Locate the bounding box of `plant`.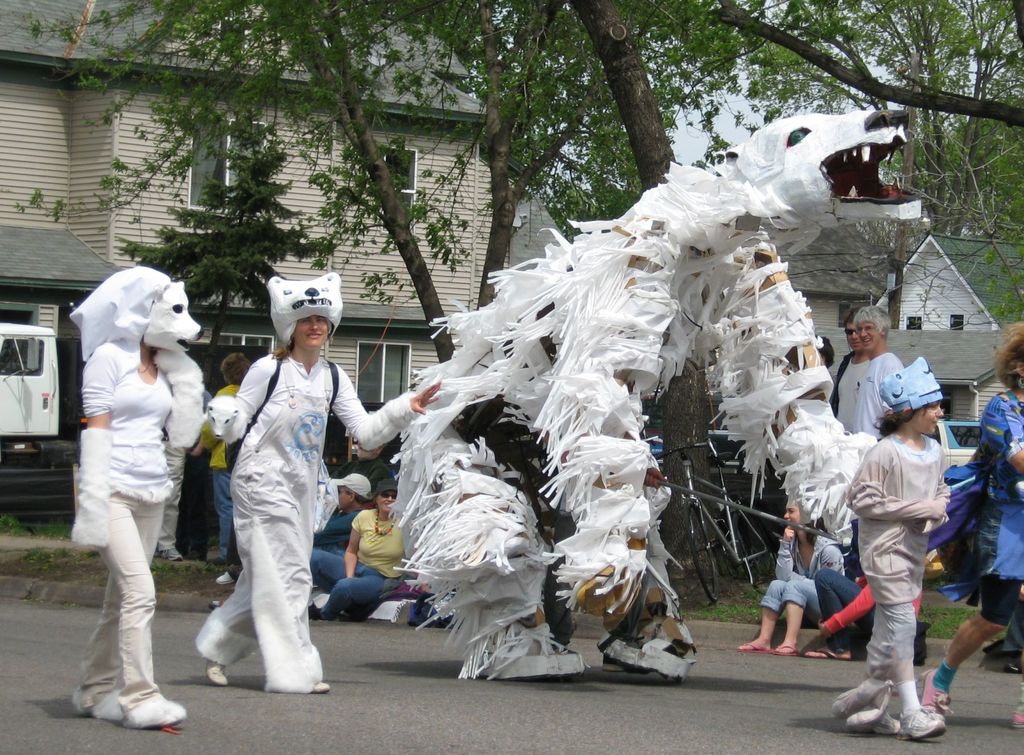
Bounding box: BBox(725, 576, 775, 600).
